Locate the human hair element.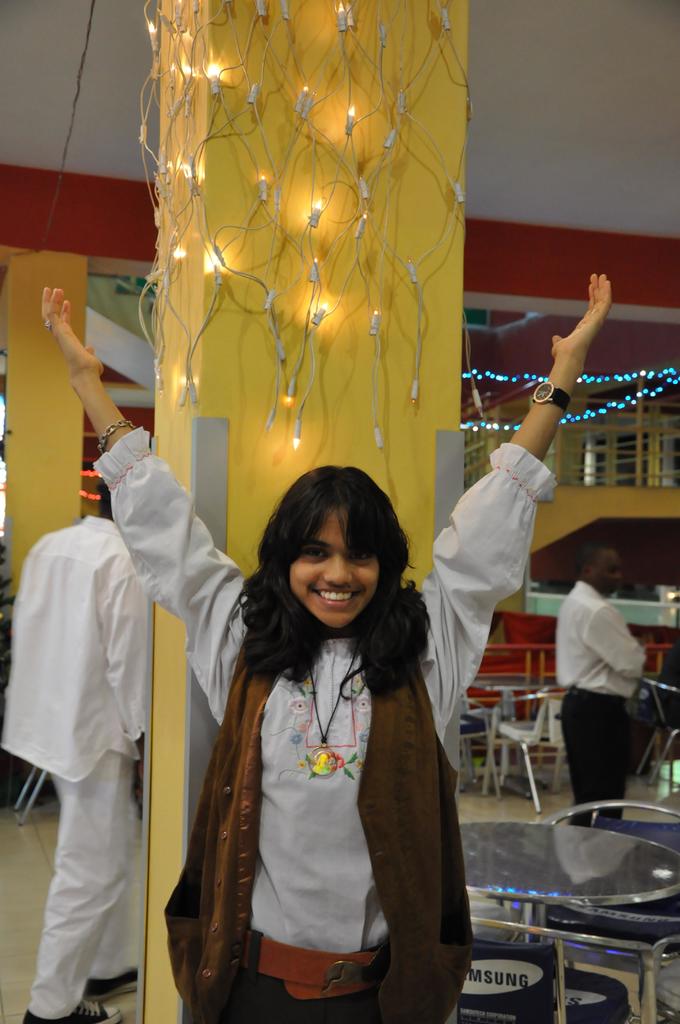
Element bbox: left=96, top=477, right=111, bottom=522.
